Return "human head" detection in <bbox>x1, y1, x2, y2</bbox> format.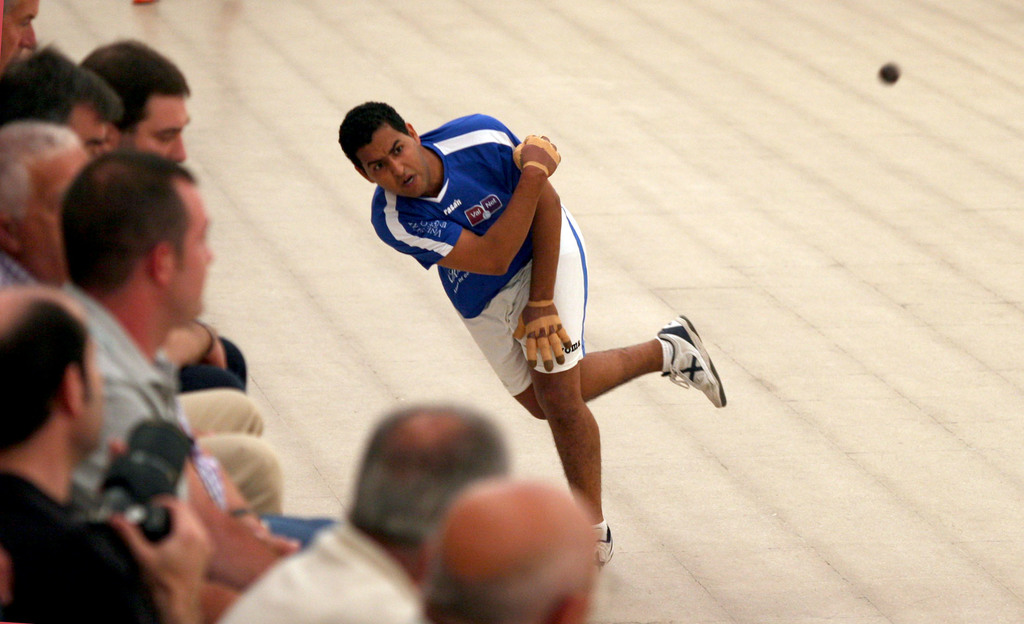
<bbox>79, 38, 189, 162</bbox>.
